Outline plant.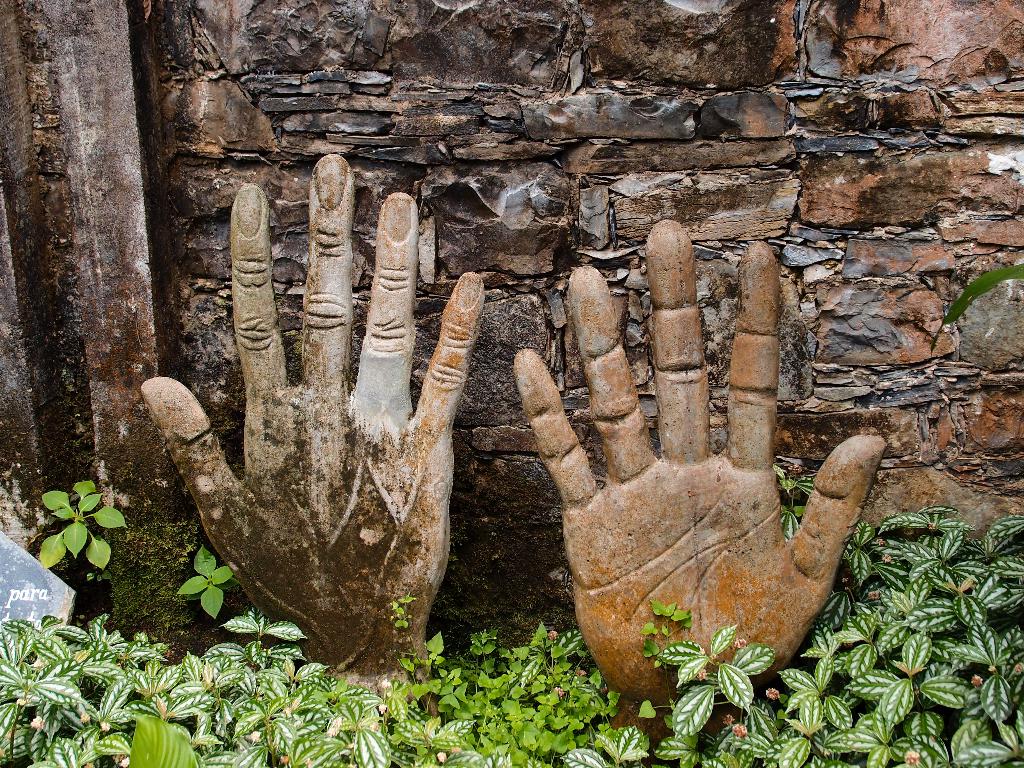
Outline: [left=0, top=604, right=605, bottom=765].
